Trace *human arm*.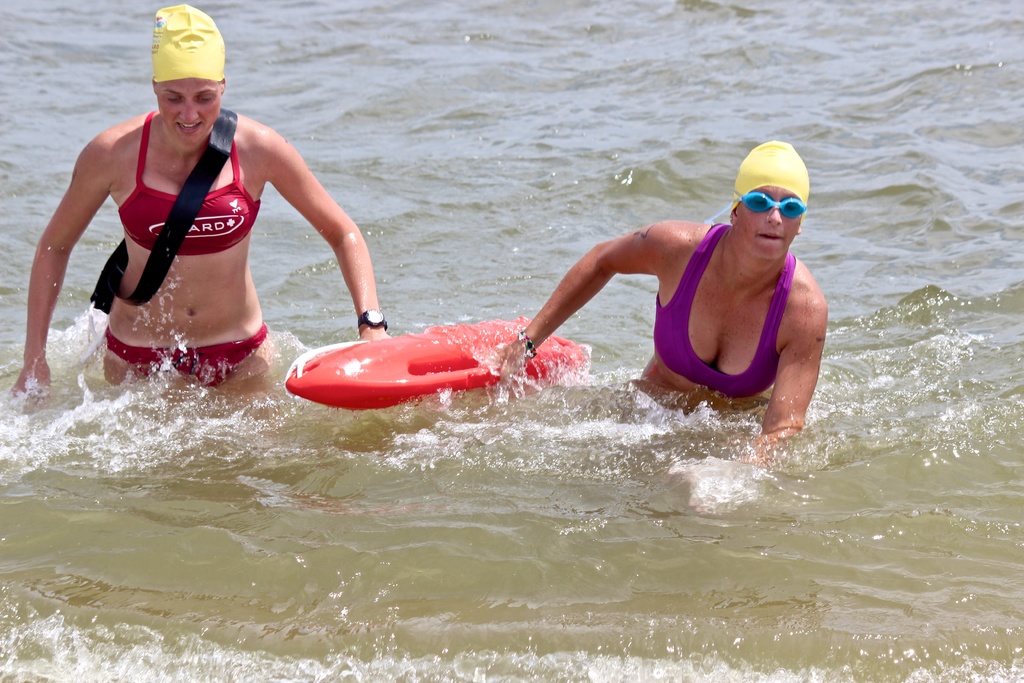
Traced to bbox=(22, 124, 126, 361).
